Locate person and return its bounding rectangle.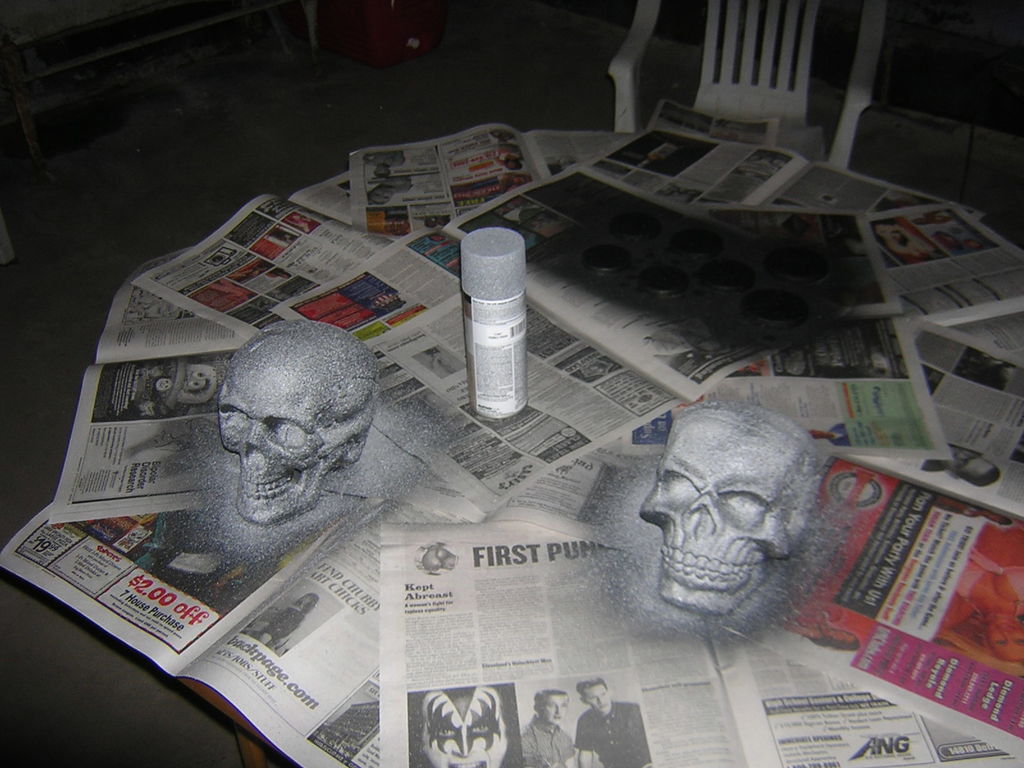
bbox=(520, 688, 572, 765).
